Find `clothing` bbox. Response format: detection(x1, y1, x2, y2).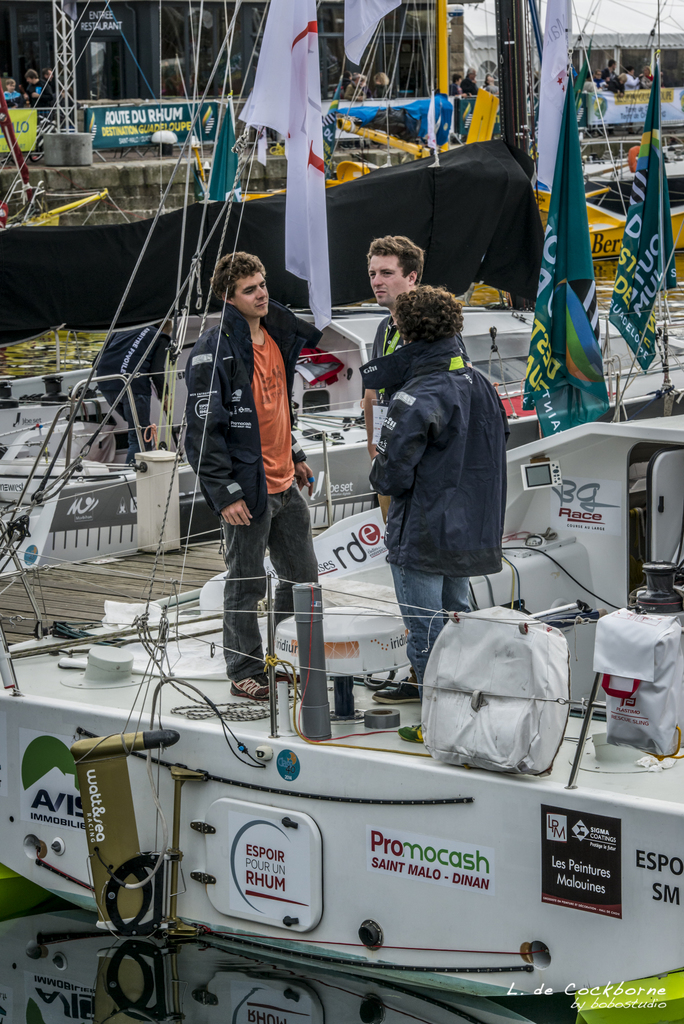
detection(604, 70, 618, 88).
